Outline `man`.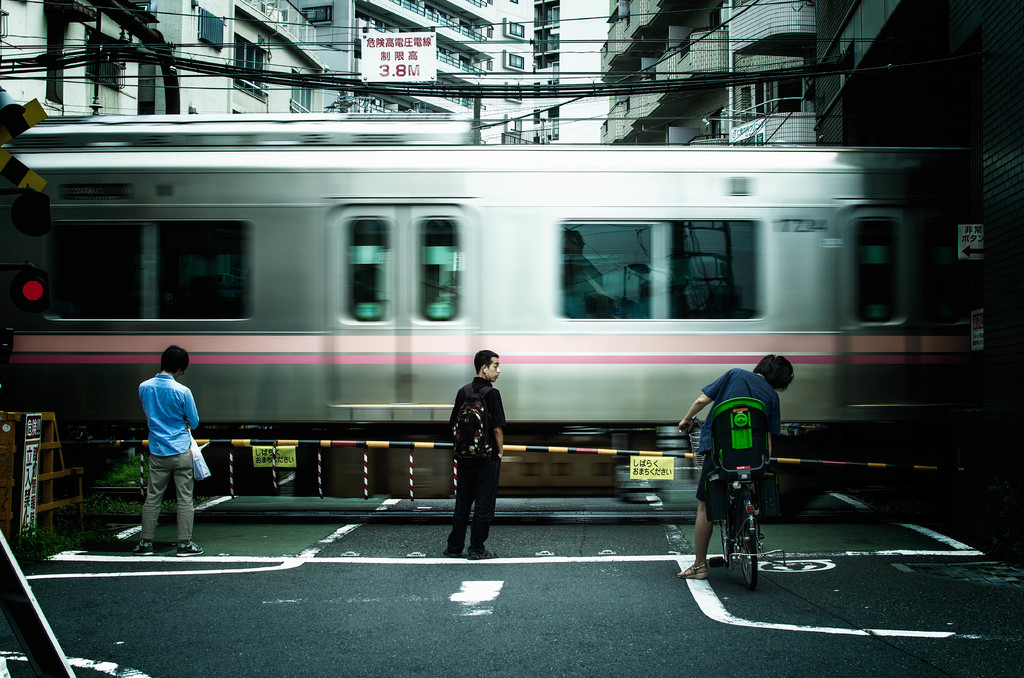
Outline: box(121, 332, 204, 555).
